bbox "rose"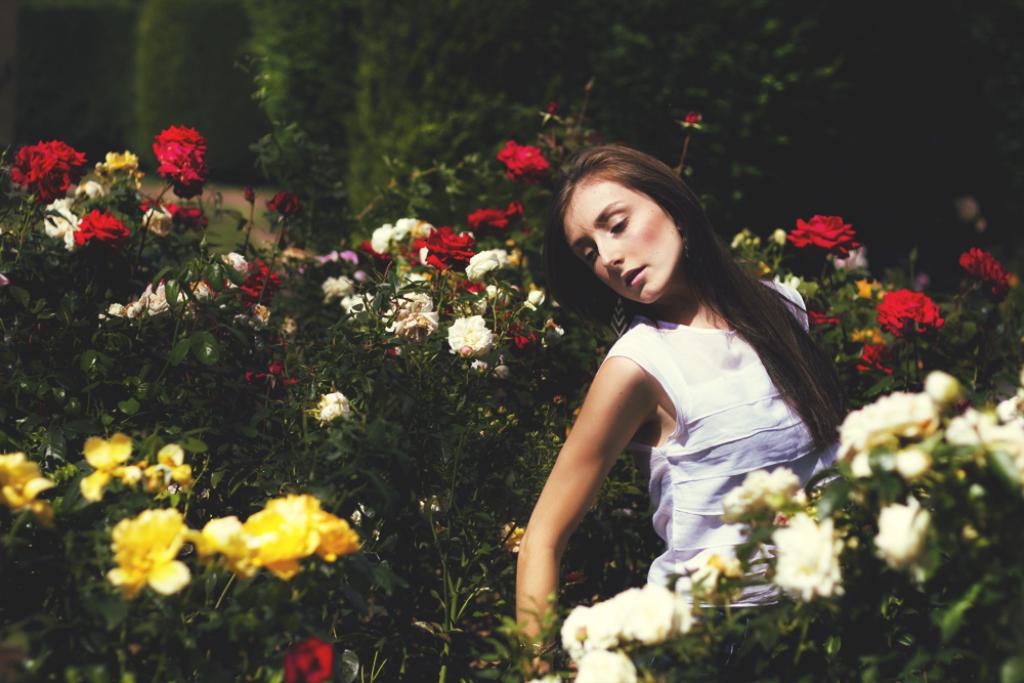
[69,202,131,247]
